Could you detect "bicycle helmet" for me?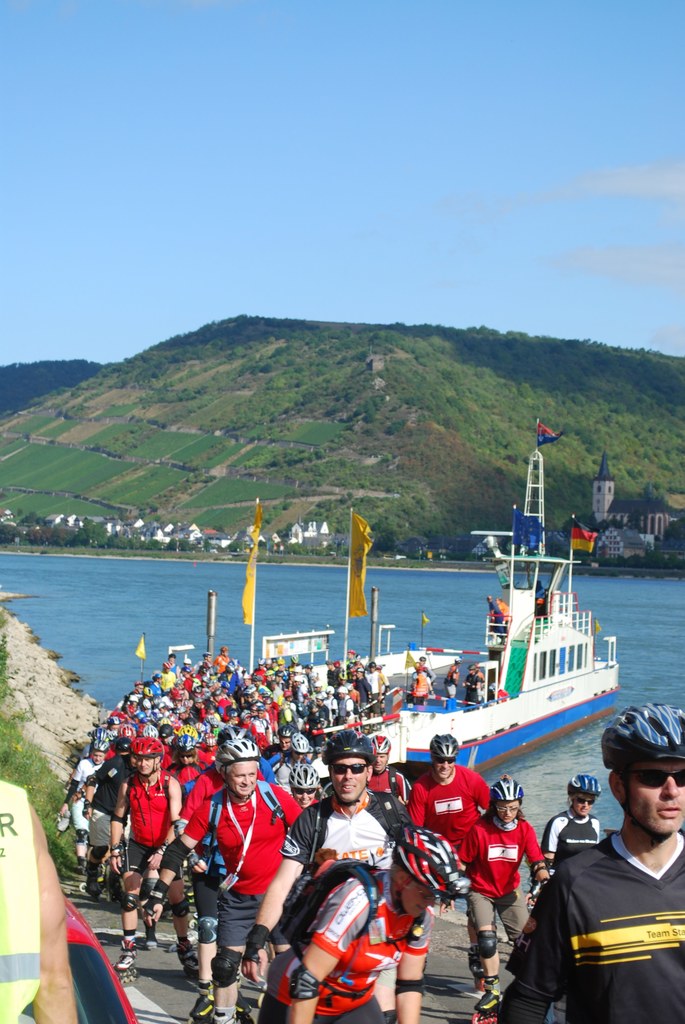
Detection result: bbox=[370, 735, 391, 754].
